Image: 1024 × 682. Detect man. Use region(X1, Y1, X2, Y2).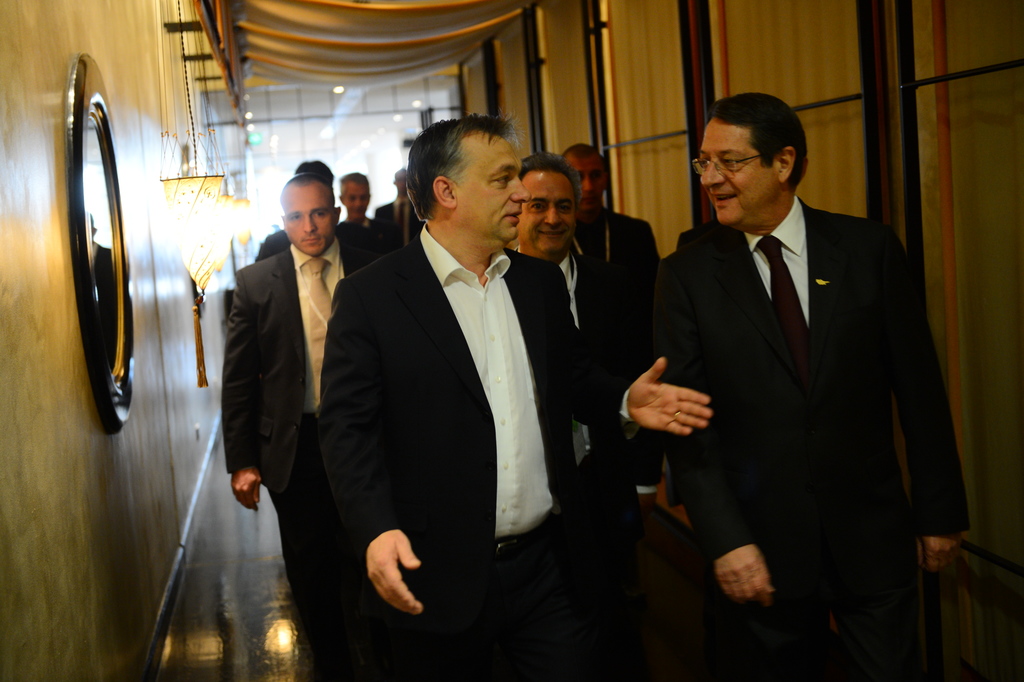
region(220, 172, 374, 631).
